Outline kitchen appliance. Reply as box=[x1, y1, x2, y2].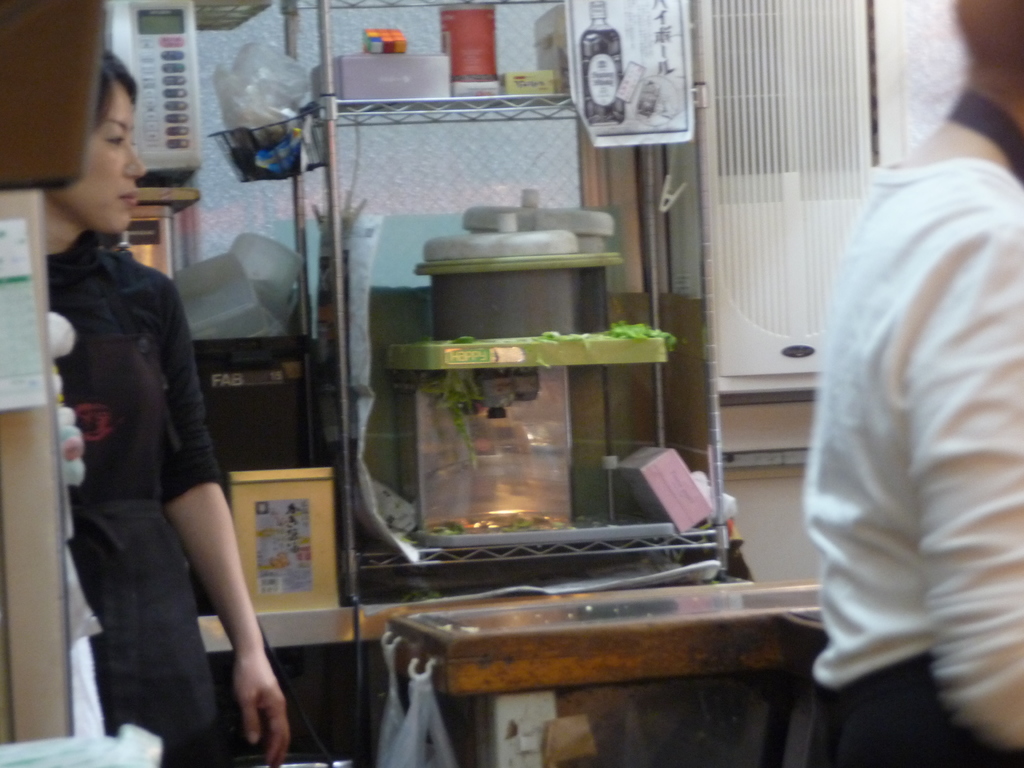
box=[322, 49, 456, 101].
